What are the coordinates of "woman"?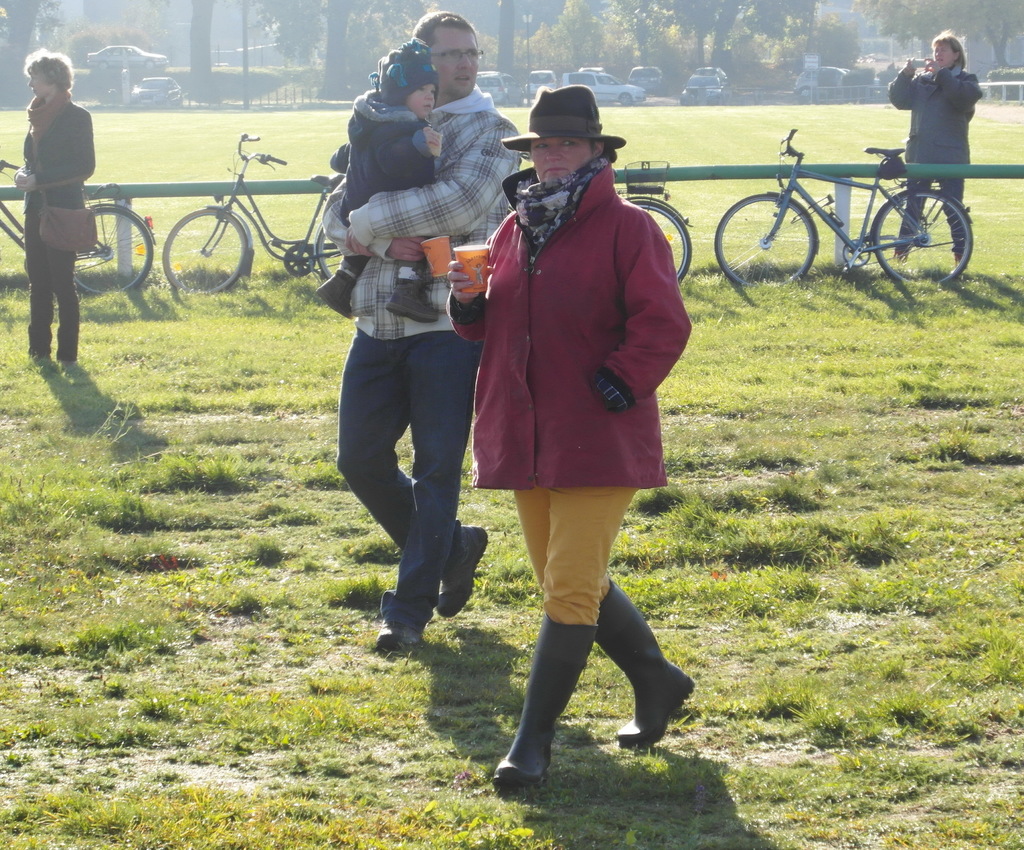
<box>12,51,93,368</box>.
